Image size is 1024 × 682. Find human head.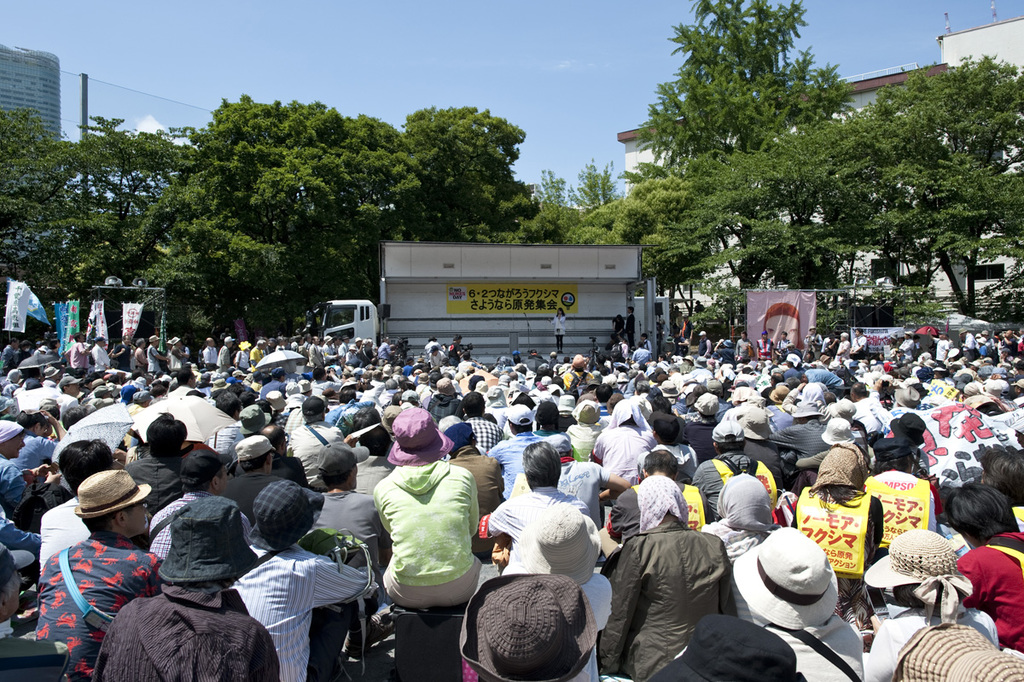
[132,487,253,600].
